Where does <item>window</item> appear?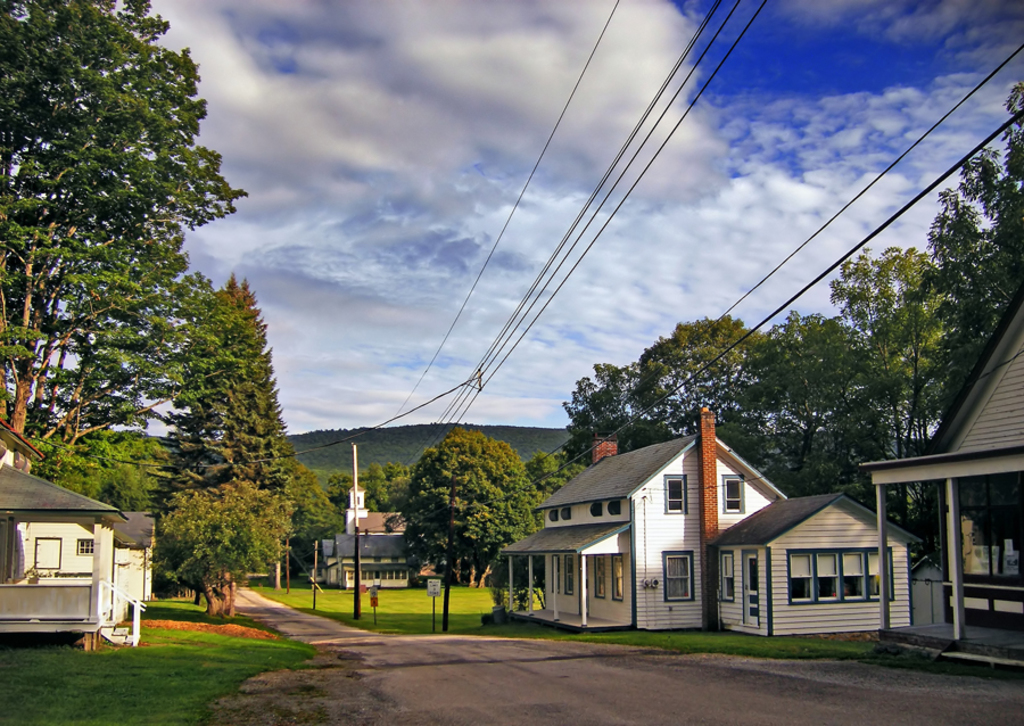
Appears at 663, 473, 689, 513.
